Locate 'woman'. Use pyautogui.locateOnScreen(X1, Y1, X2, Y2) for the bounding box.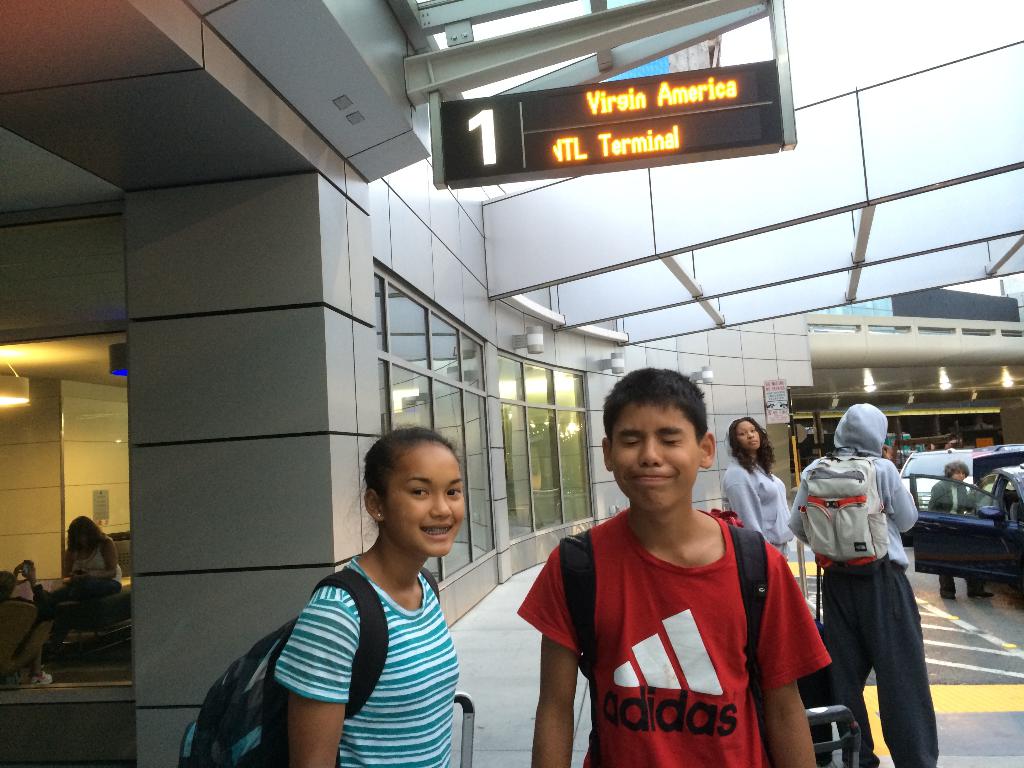
pyautogui.locateOnScreen(224, 435, 494, 763).
